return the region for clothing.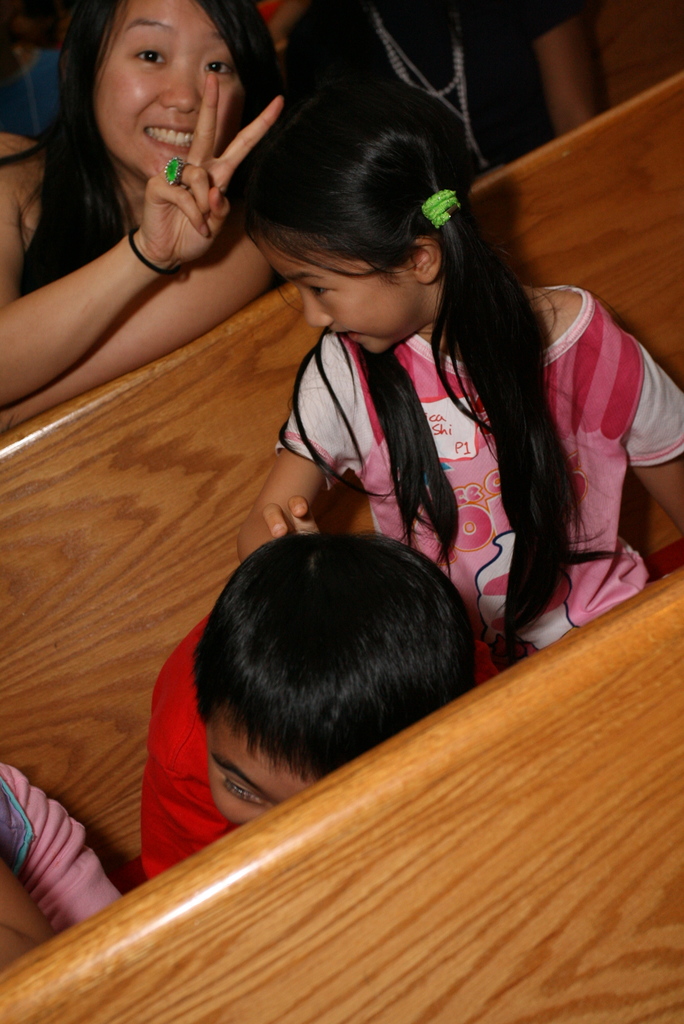
{"x1": 140, "y1": 623, "x2": 499, "y2": 881}.
